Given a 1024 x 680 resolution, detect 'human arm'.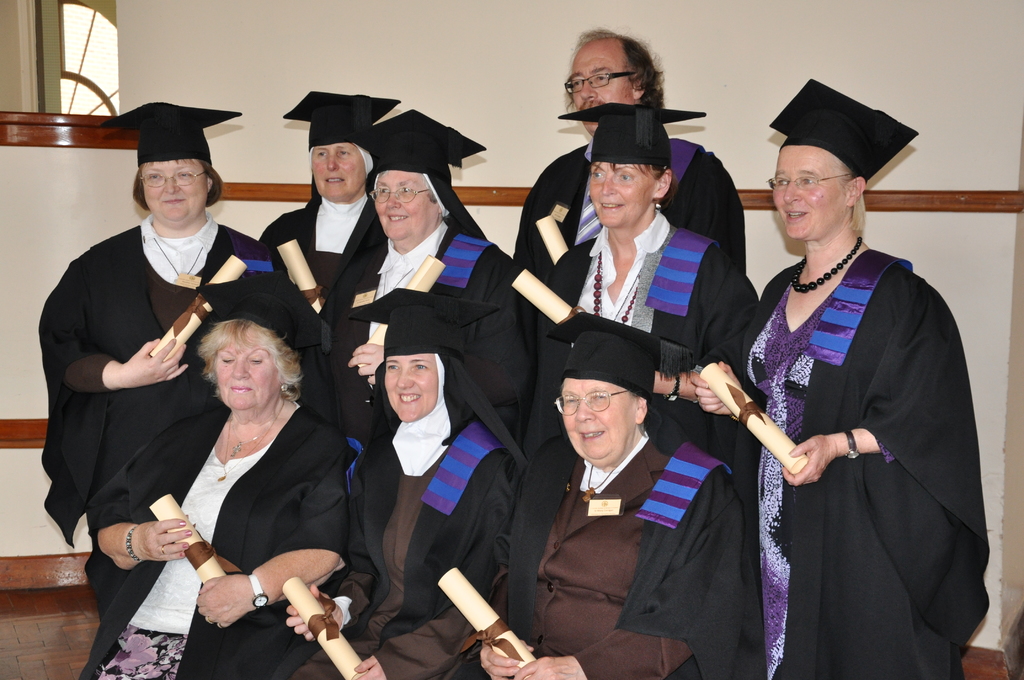
{"left": 517, "top": 461, "right": 716, "bottom": 679}.
